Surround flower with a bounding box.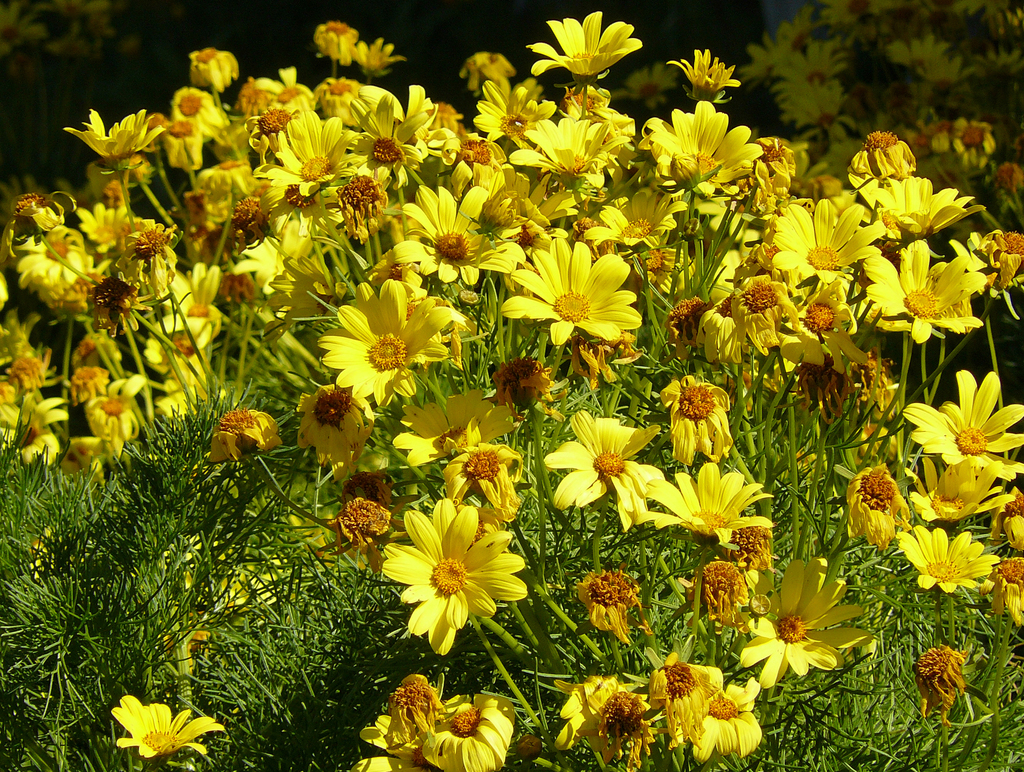
<region>369, 488, 523, 636</region>.
